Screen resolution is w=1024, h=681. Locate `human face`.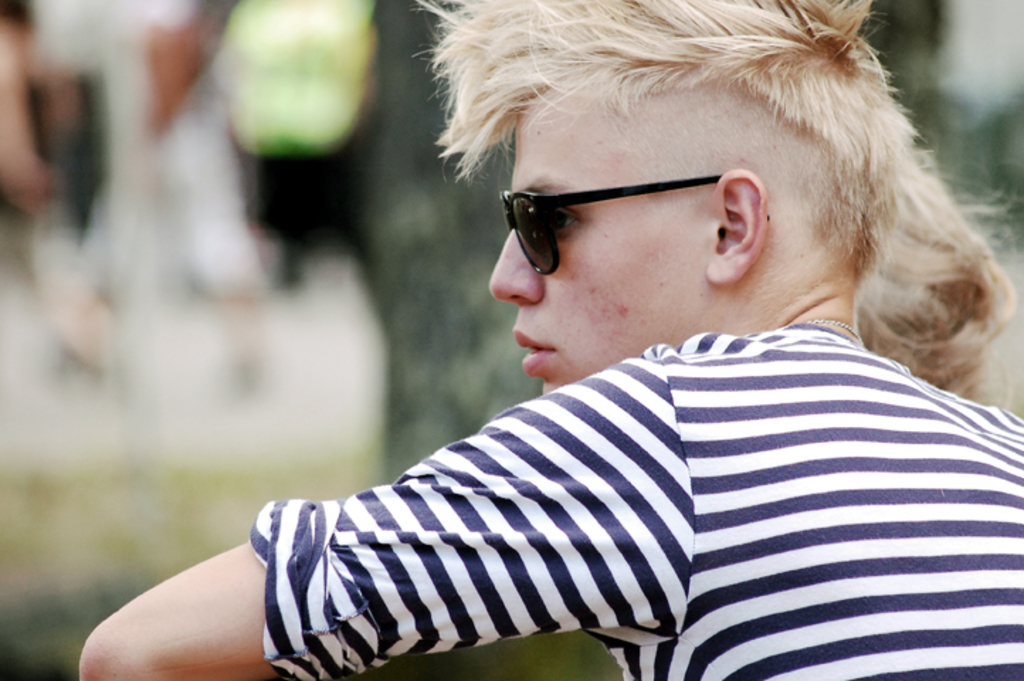
bbox(489, 88, 709, 399).
